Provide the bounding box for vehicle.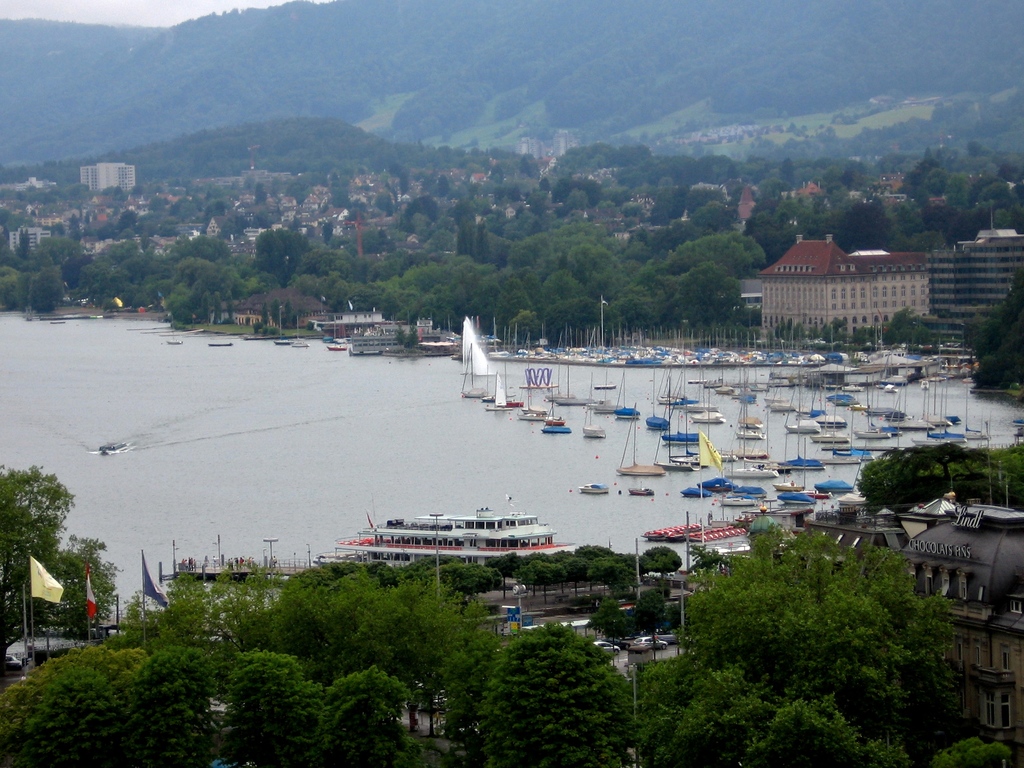
<region>697, 477, 746, 494</region>.
